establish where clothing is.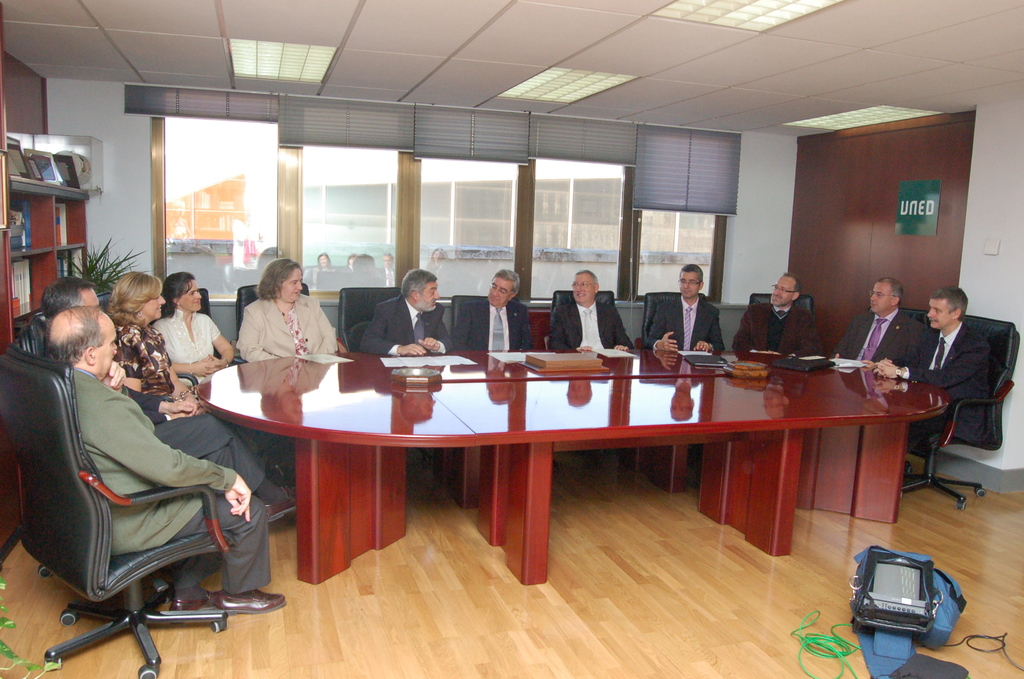
Established at bbox=[152, 411, 268, 491].
